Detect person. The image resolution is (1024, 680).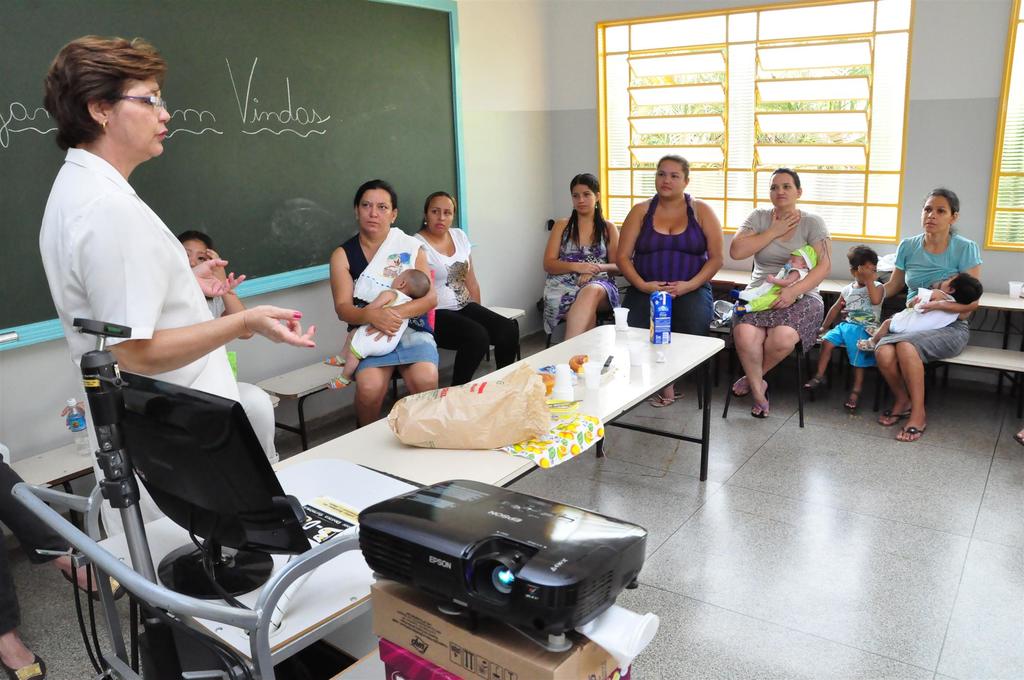
crop(43, 29, 327, 531).
